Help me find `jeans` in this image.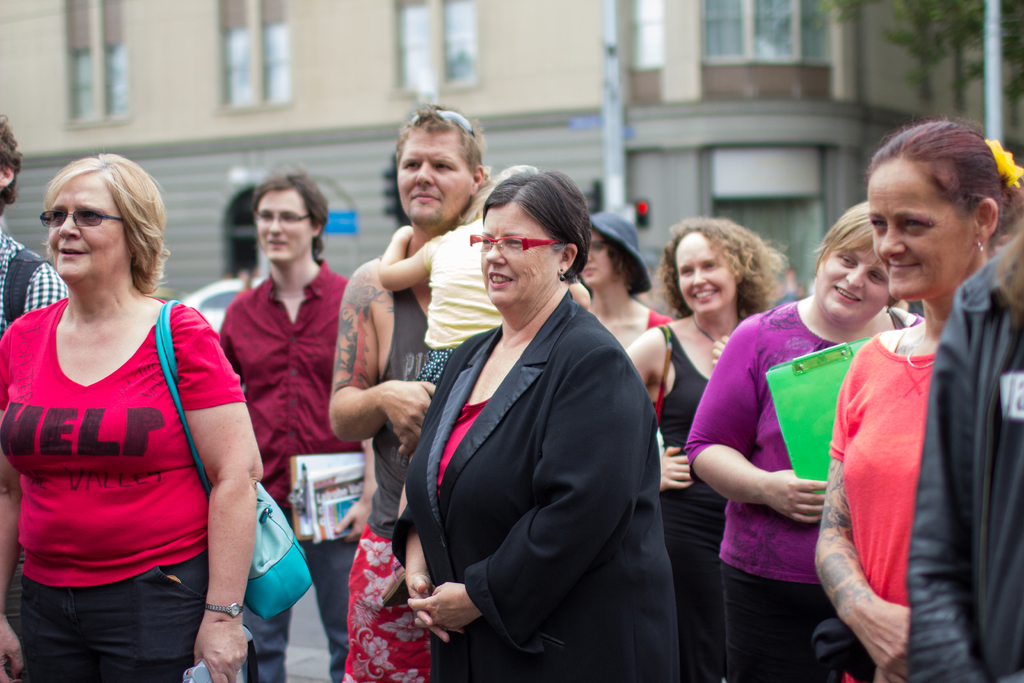
Found it: <bbox>240, 541, 356, 682</bbox>.
